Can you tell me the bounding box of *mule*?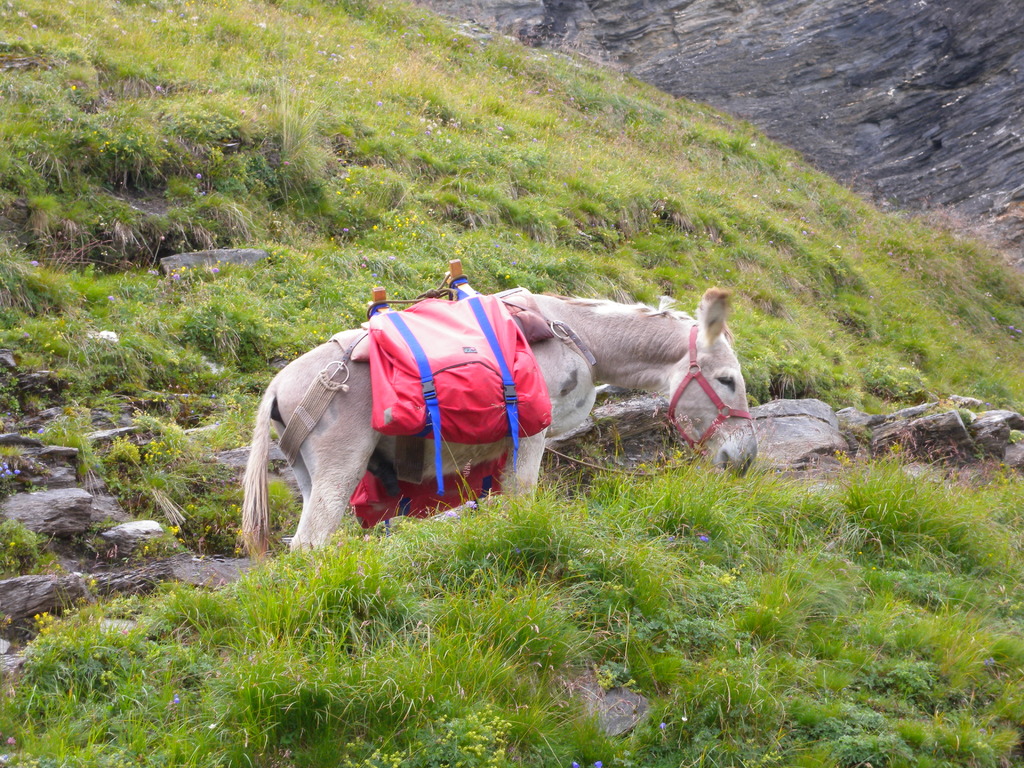
(left=218, top=259, right=767, bottom=632).
